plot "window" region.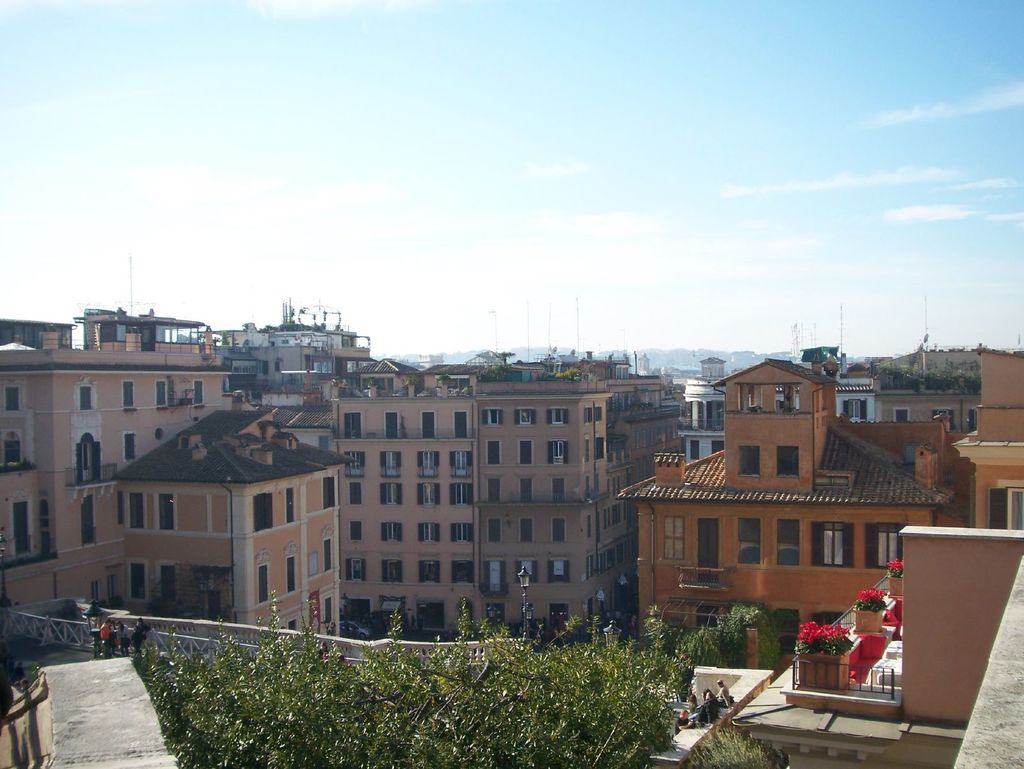
Plotted at [740,516,760,573].
